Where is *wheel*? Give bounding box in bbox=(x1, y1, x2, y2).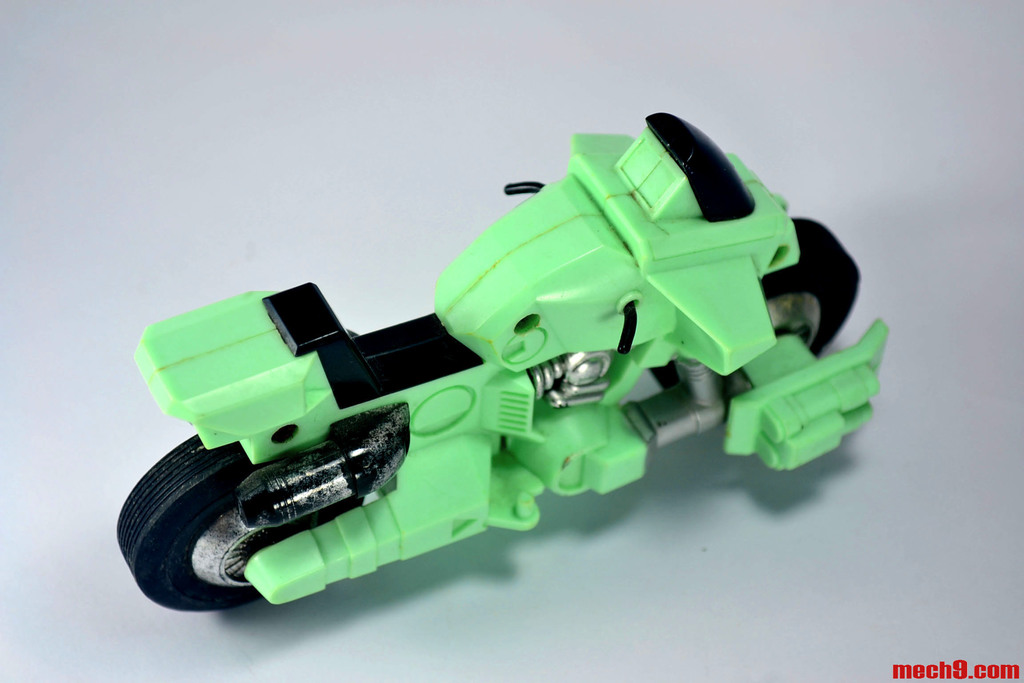
bbox=(650, 223, 859, 423).
